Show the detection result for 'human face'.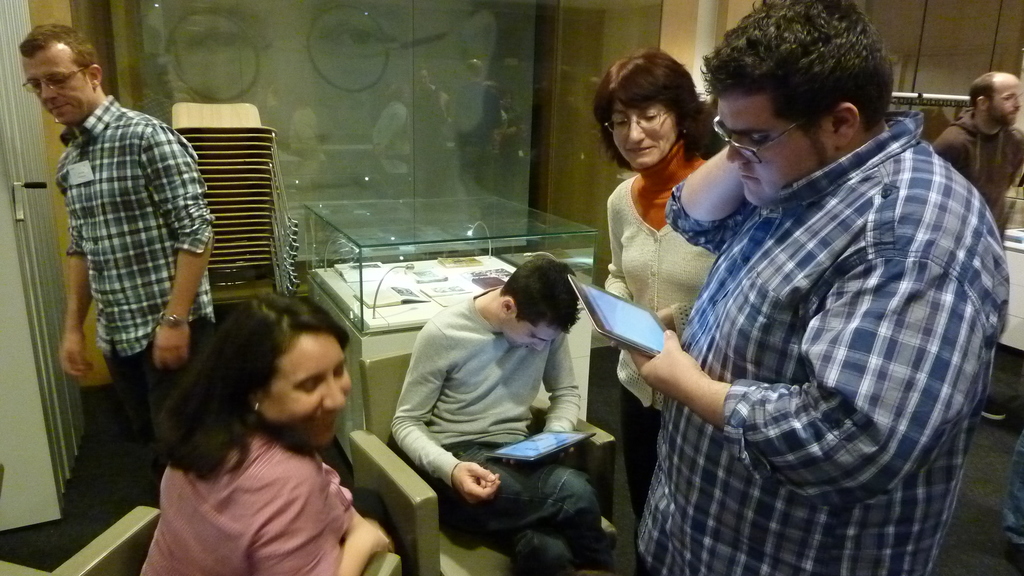
(990, 72, 1023, 125).
